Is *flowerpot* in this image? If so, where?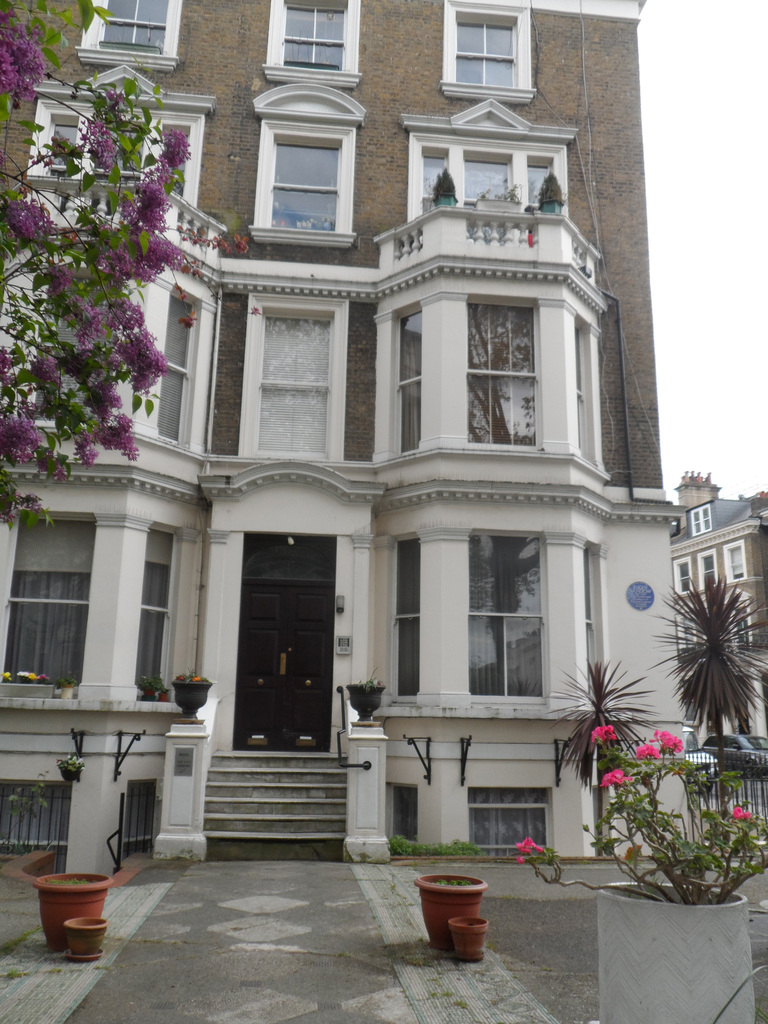
Yes, at (409, 878, 504, 947).
